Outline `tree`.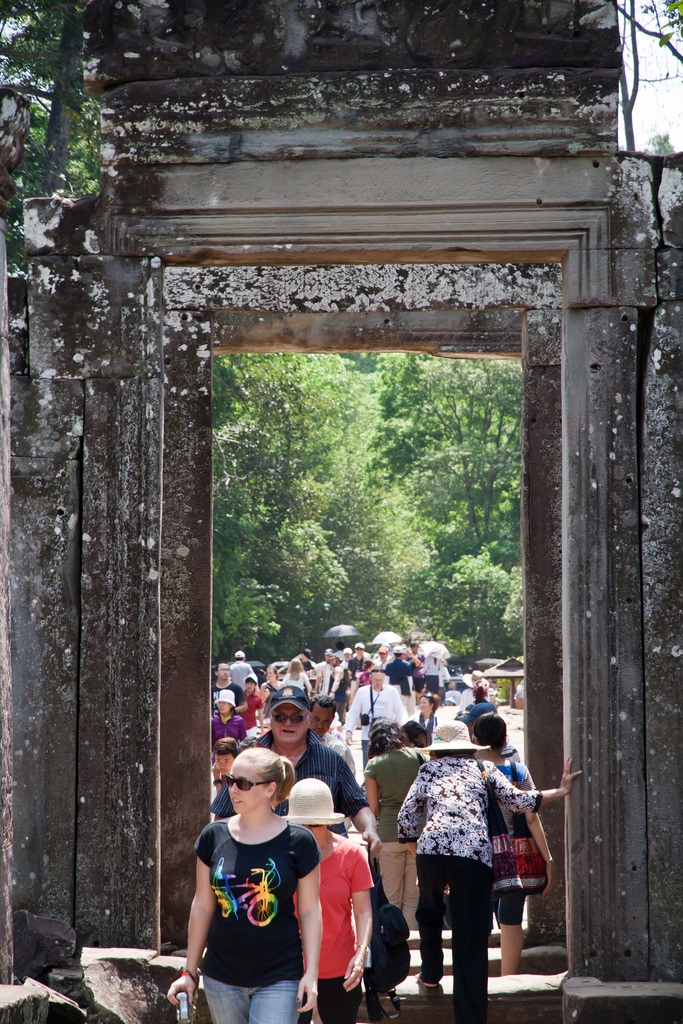
Outline: bbox(17, 10, 113, 236).
